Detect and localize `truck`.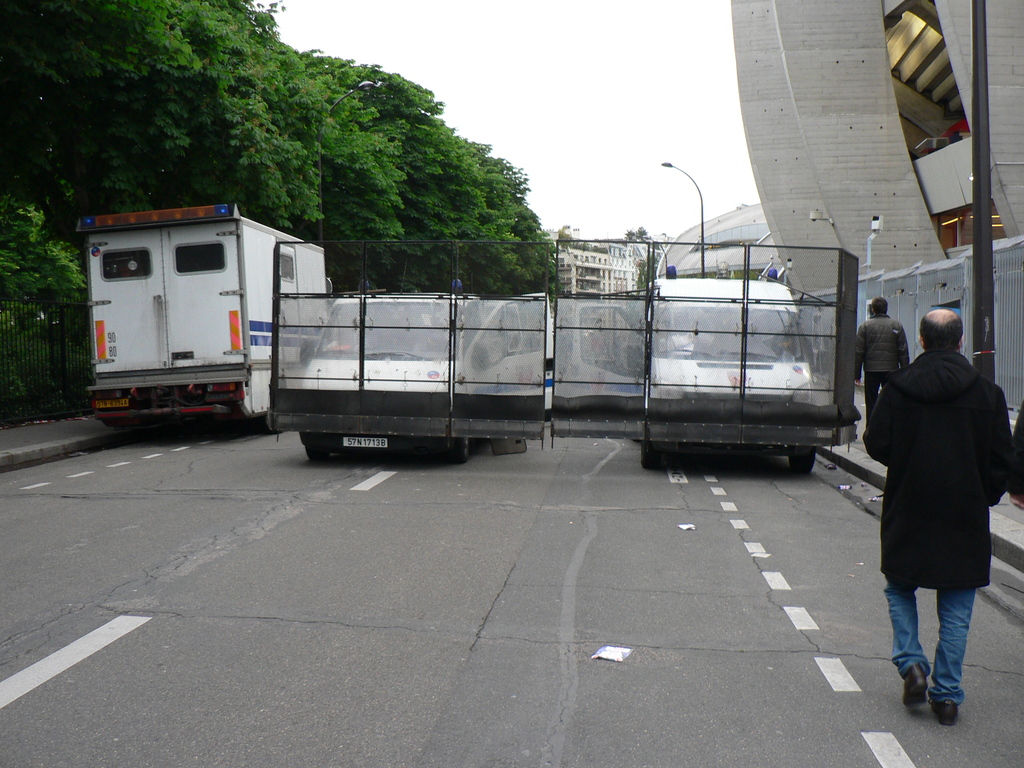
Localized at crop(66, 205, 326, 435).
